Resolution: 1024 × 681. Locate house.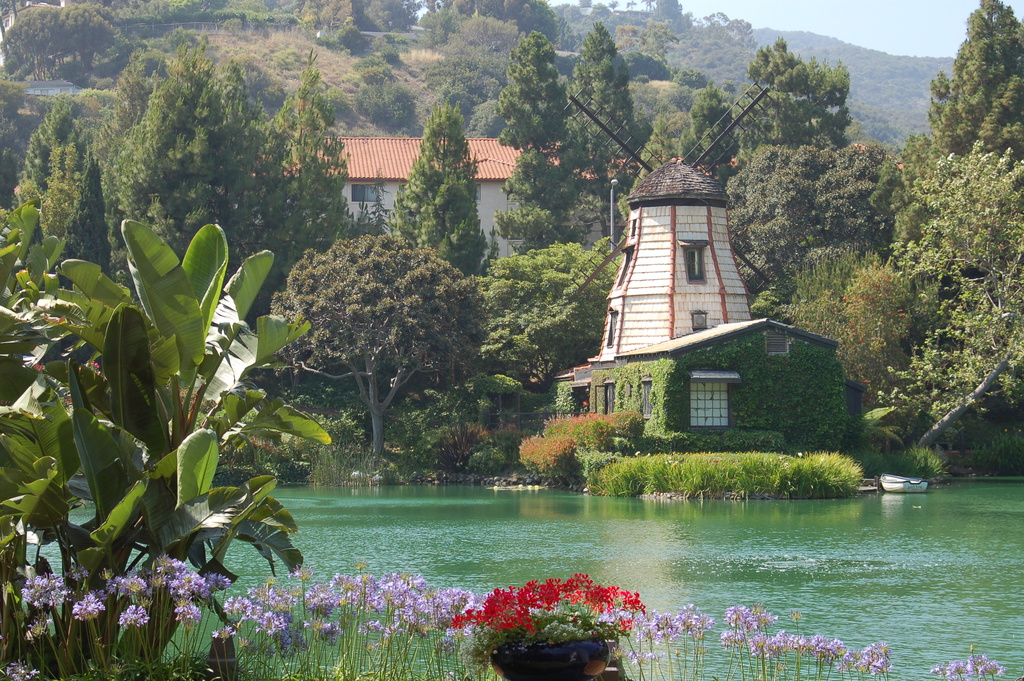
28 70 94 104.
